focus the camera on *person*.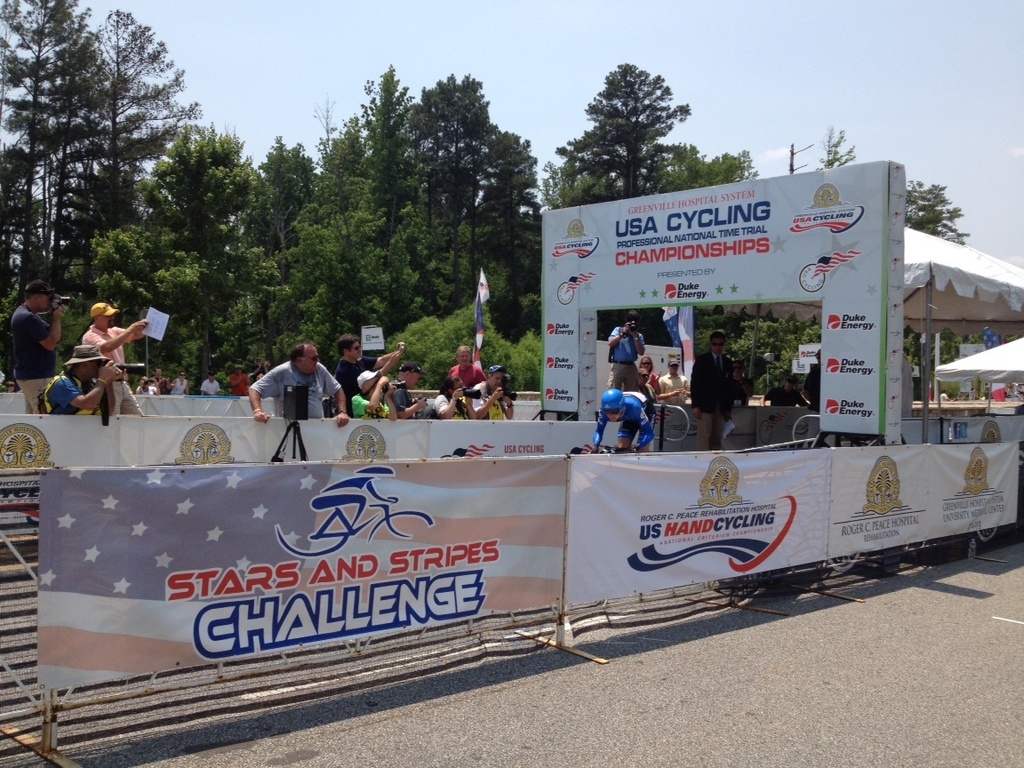
Focus region: <box>592,388,655,453</box>.
